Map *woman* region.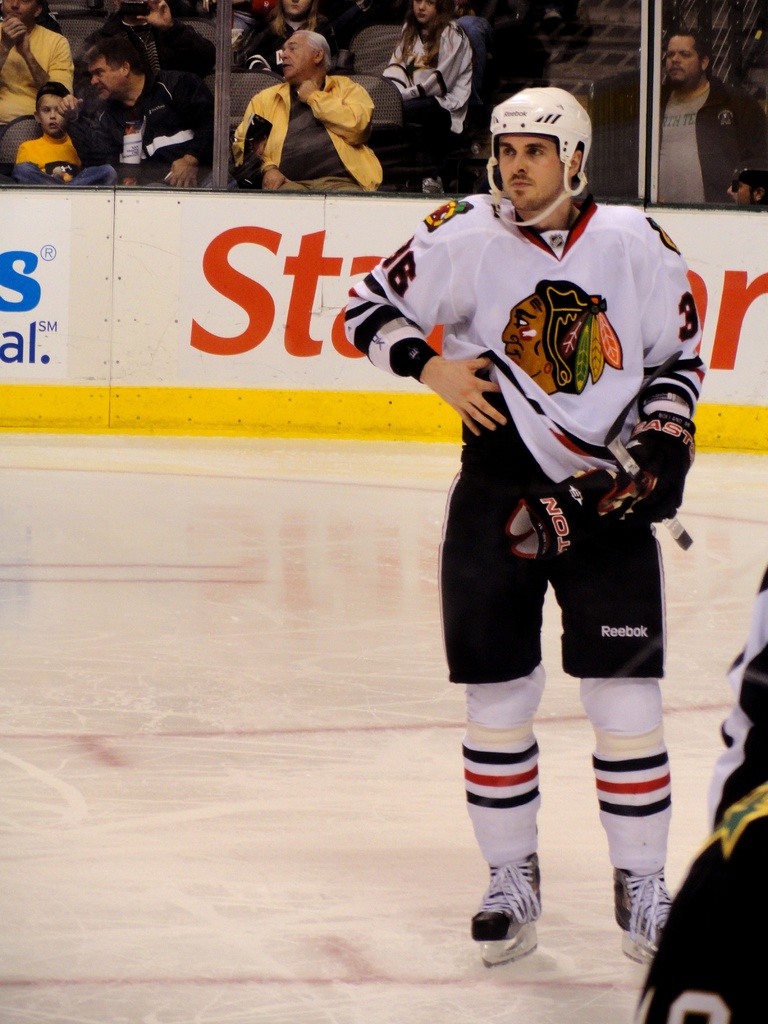
Mapped to 385/0/467/212.
